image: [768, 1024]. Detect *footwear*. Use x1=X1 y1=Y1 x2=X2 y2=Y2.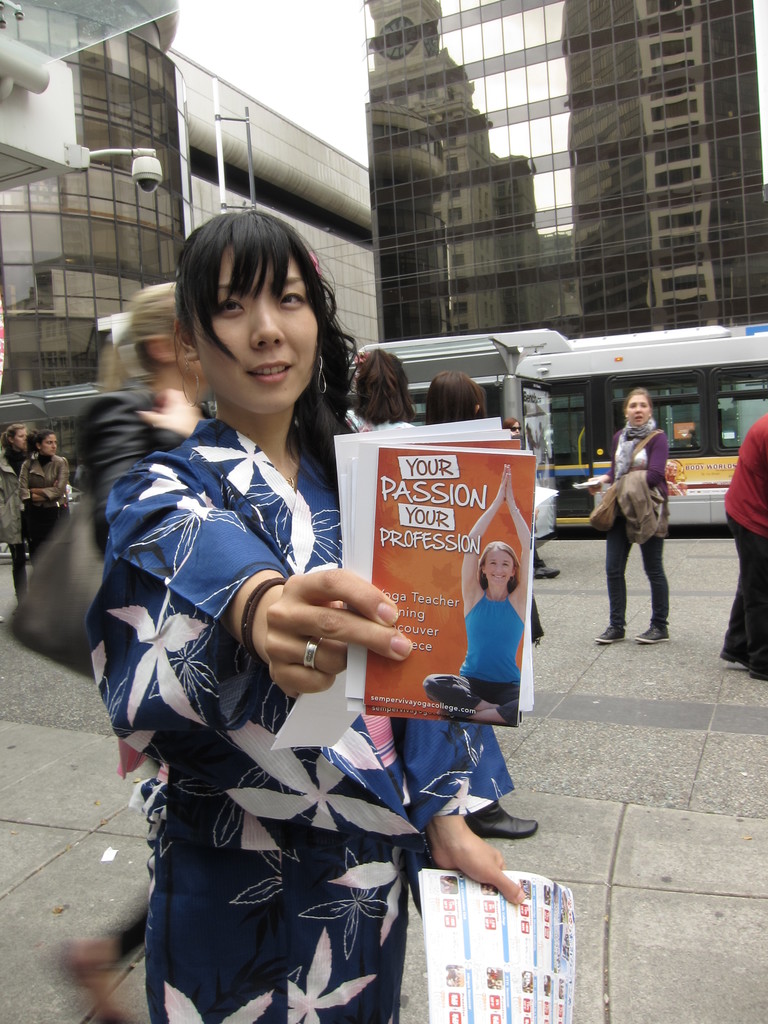
x1=466 y1=799 x2=534 y2=841.
